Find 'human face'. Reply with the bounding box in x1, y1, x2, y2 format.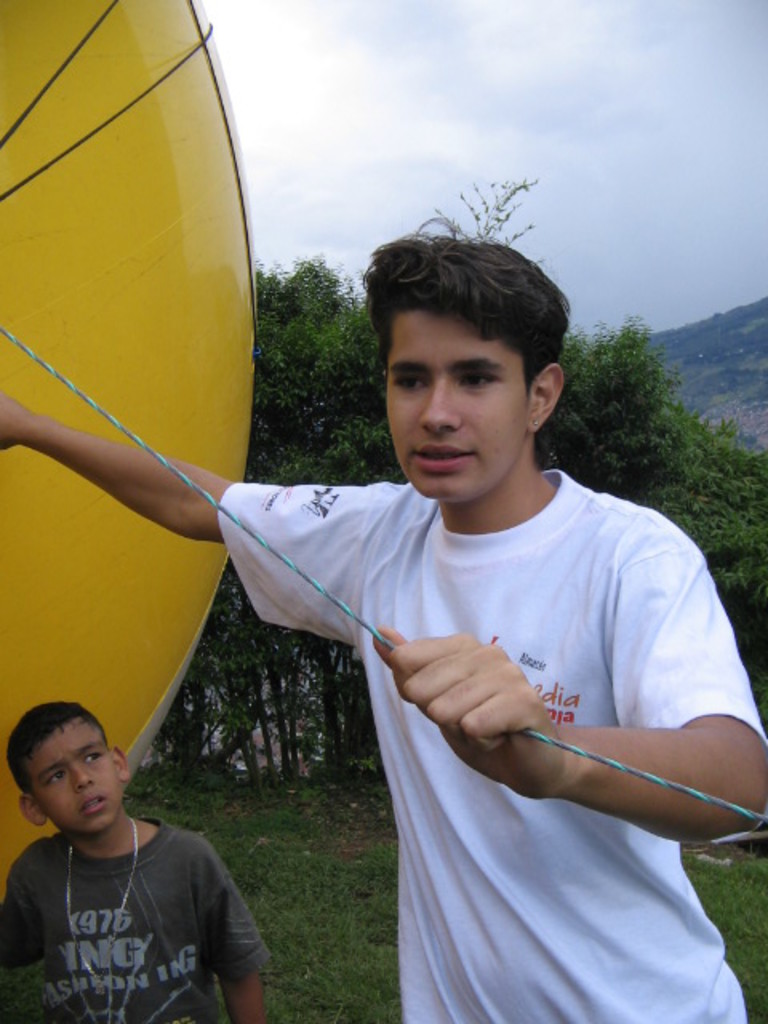
34, 725, 125, 830.
